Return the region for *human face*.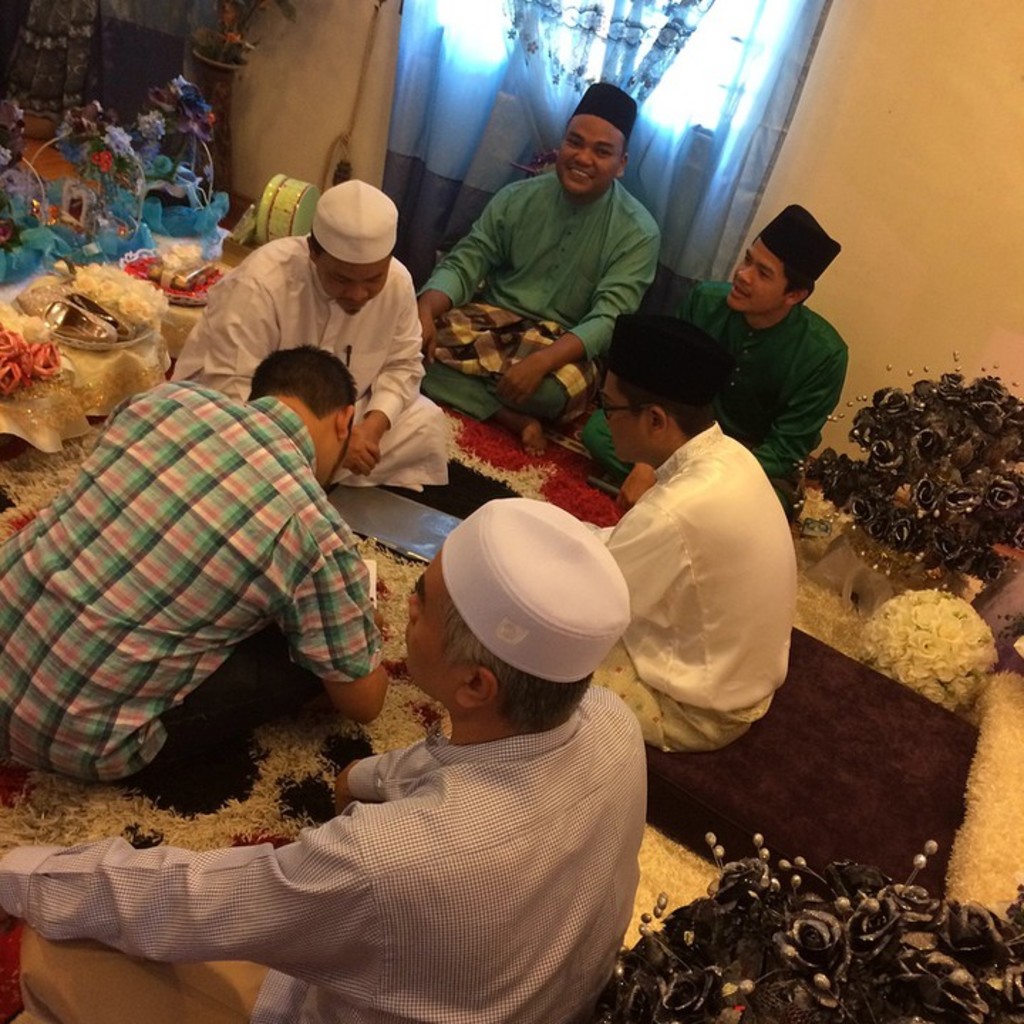
bbox(316, 256, 391, 304).
